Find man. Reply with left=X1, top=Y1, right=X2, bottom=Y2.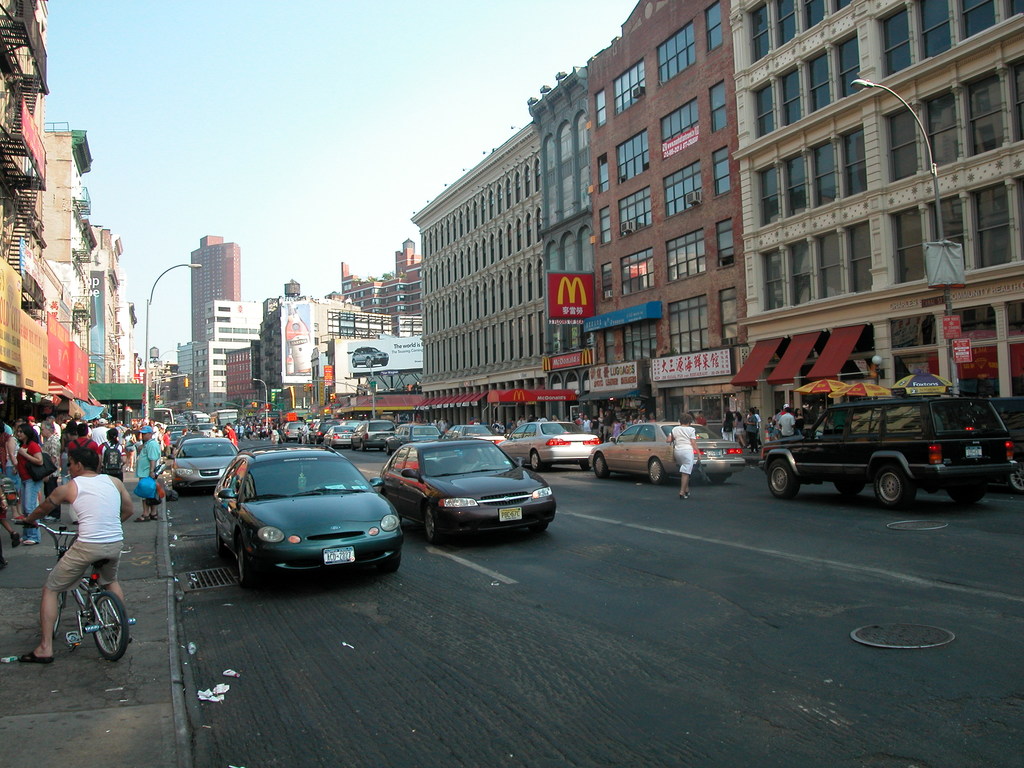
left=746, top=404, right=762, bottom=448.
